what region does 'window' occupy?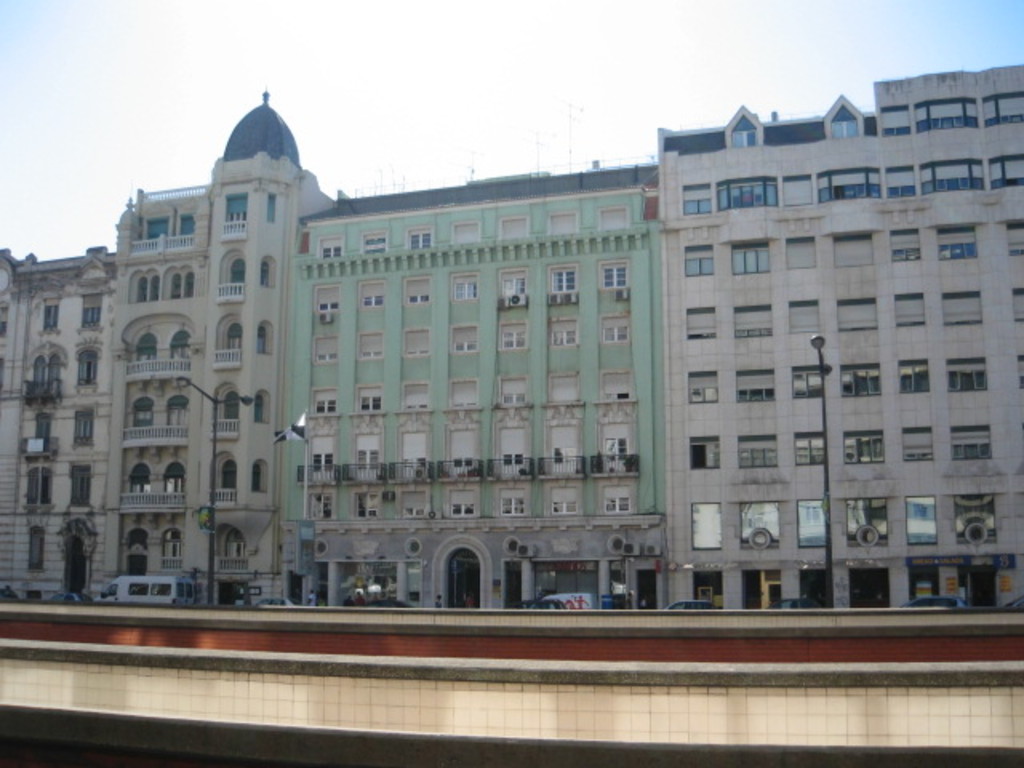
(835,296,875,328).
